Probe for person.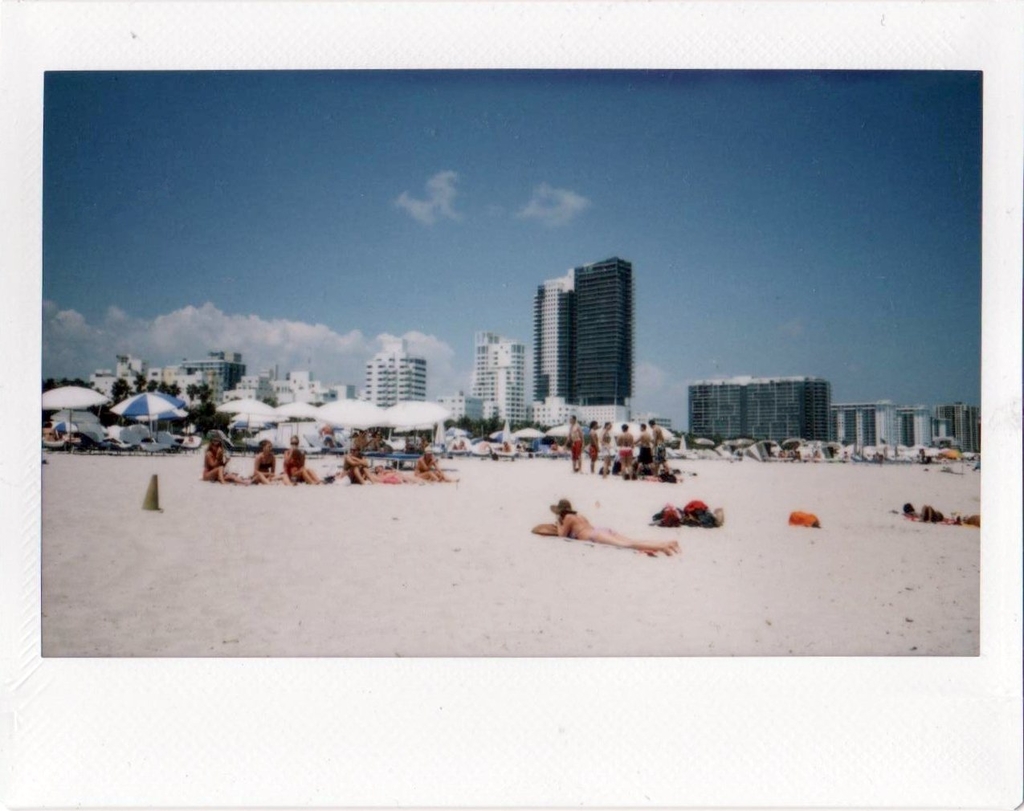
Probe result: [left=647, top=418, right=667, bottom=475].
